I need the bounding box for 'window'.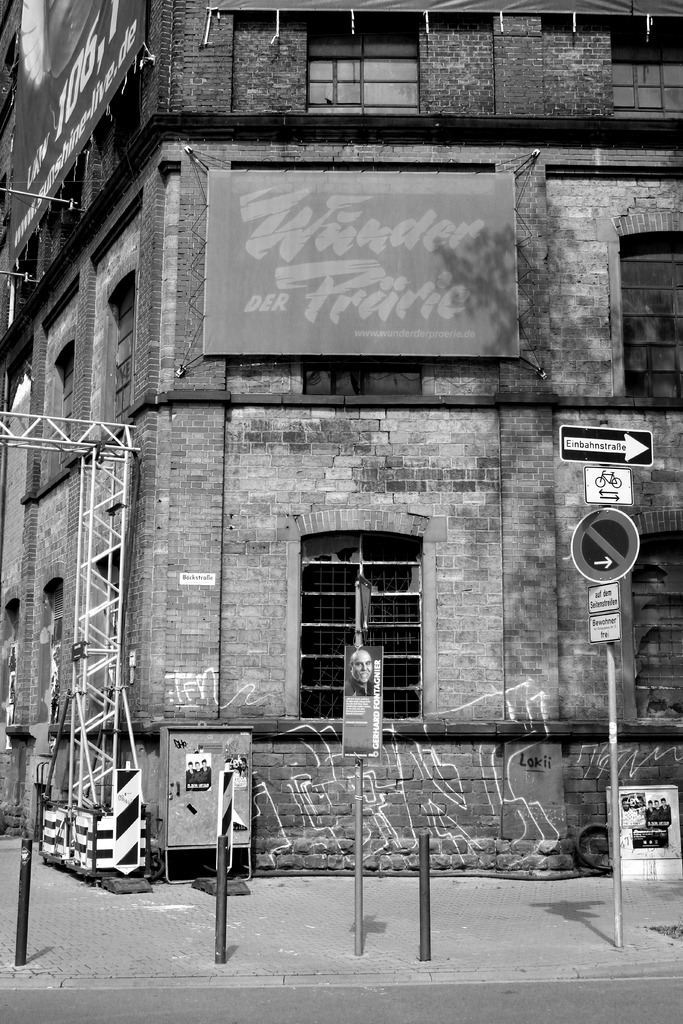
Here it is: box(57, 345, 78, 457).
